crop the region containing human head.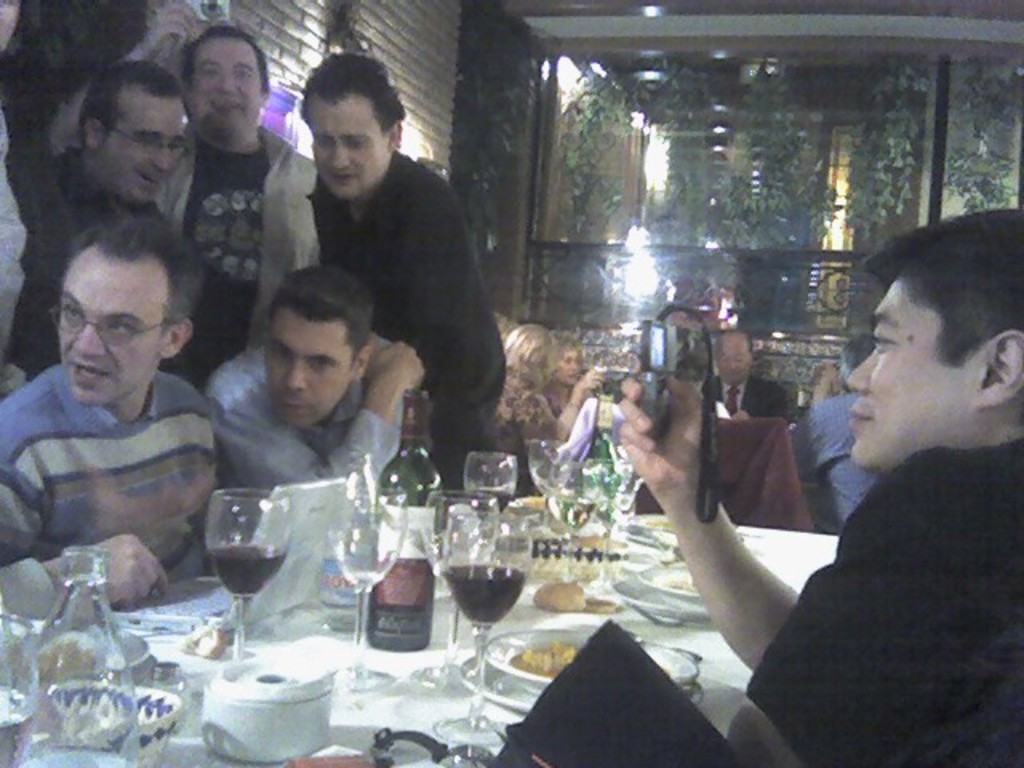
Crop region: {"x1": 504, "y1": 323, "x2": 550, "y2": 384}.
